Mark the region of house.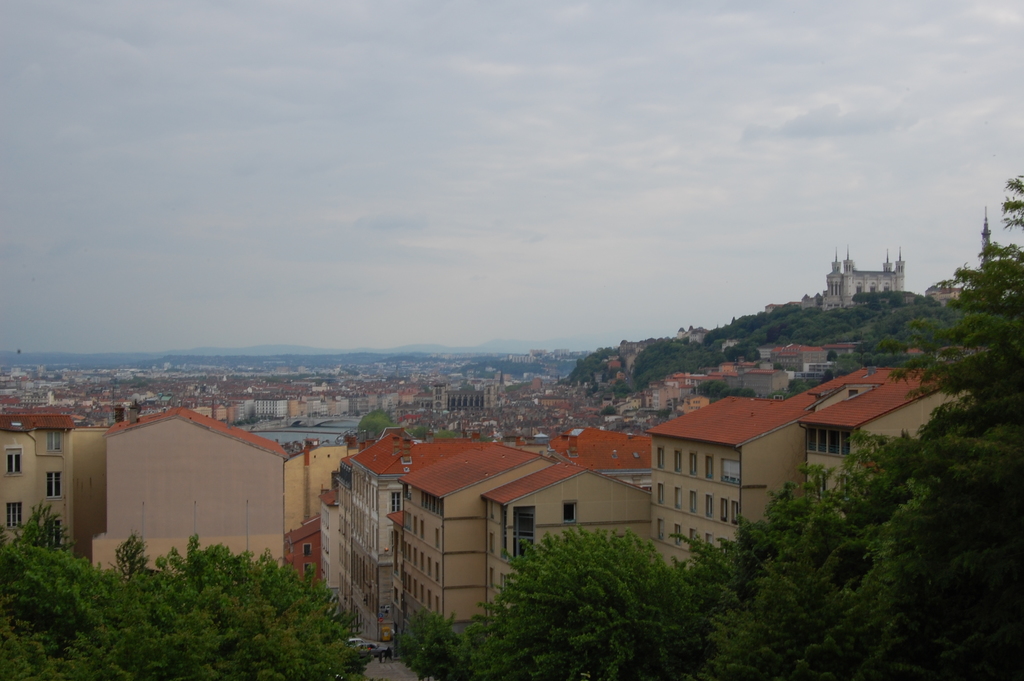
Region: locate(333, 432, 420, 646).
